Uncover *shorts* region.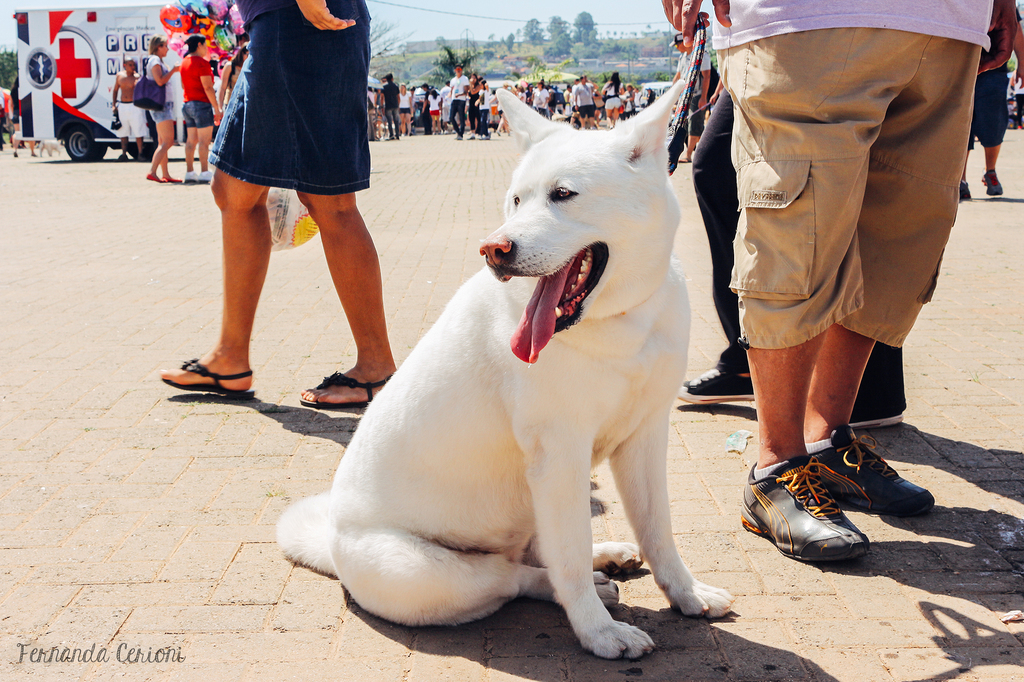
Uncovered: region(573, 103, 593, 118).
